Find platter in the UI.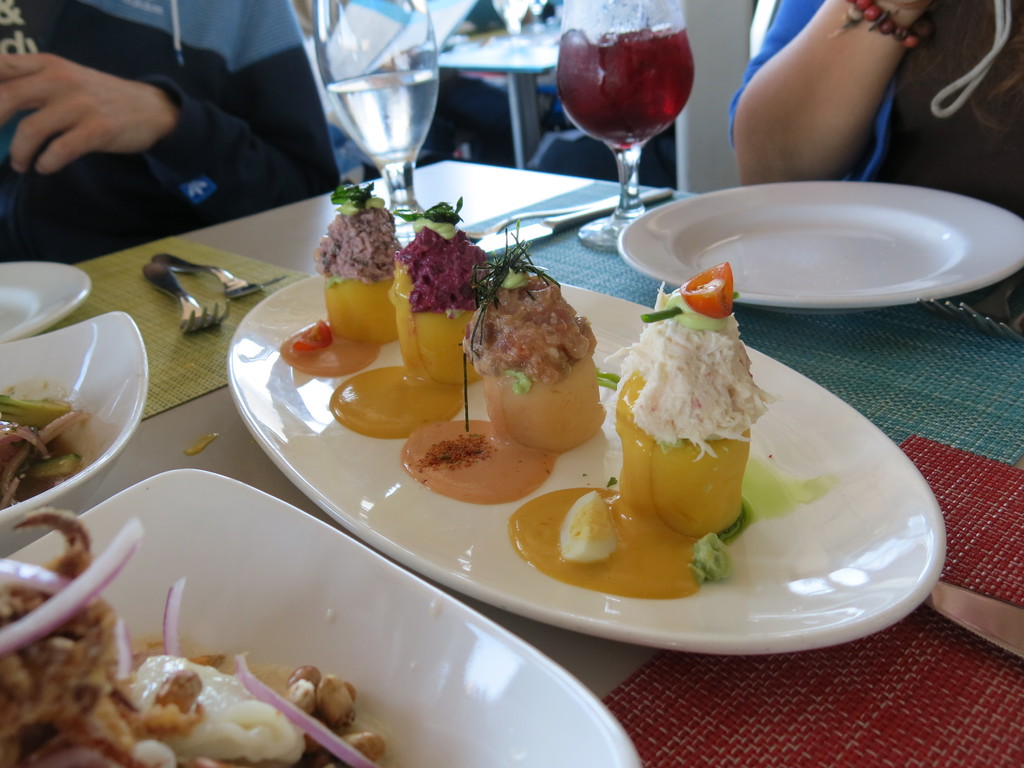
UI element at pyautogui.locateOnScreen(0, 314, 147, 516).
